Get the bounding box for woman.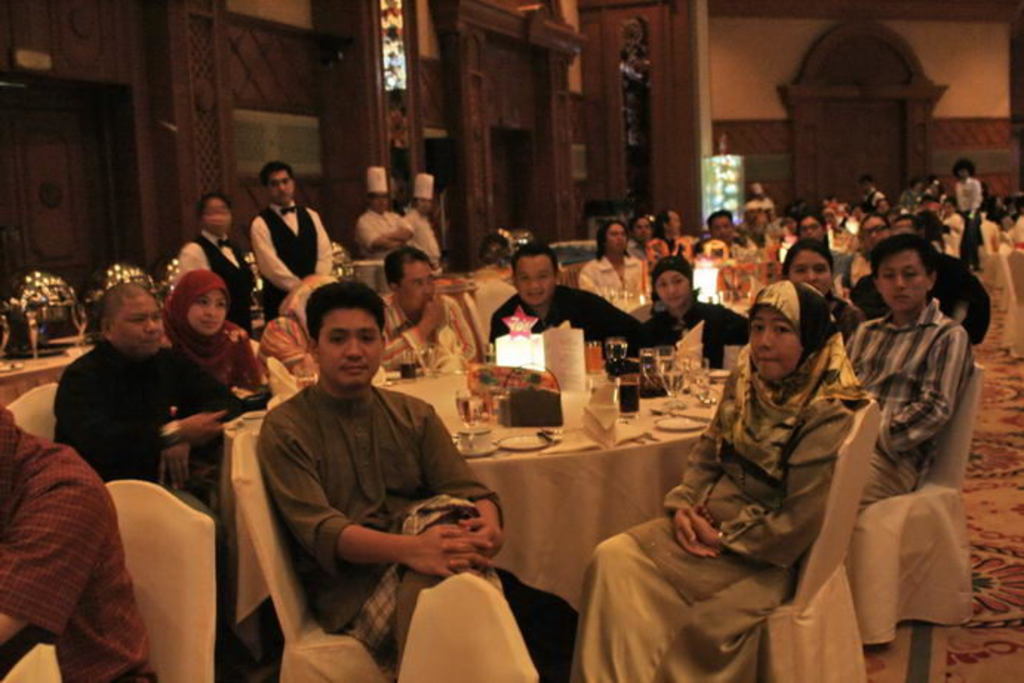
x1=636, y1=255, x2=741, y2=367.
